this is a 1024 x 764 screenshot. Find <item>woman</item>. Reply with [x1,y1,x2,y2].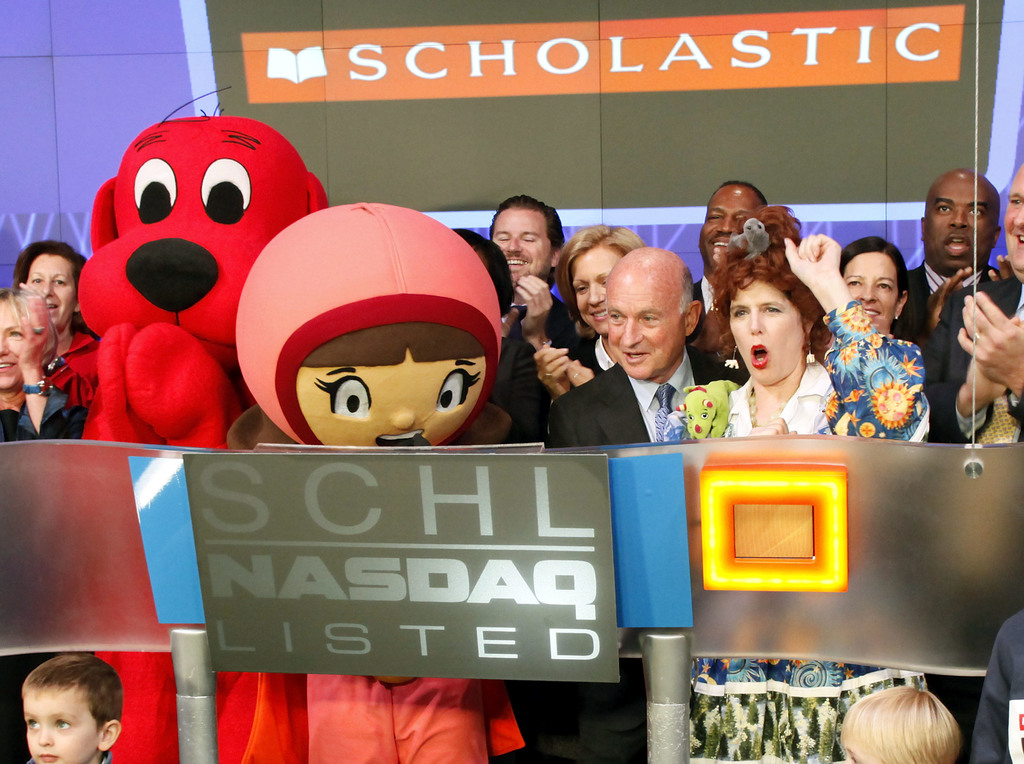
[0,292,97,763].
